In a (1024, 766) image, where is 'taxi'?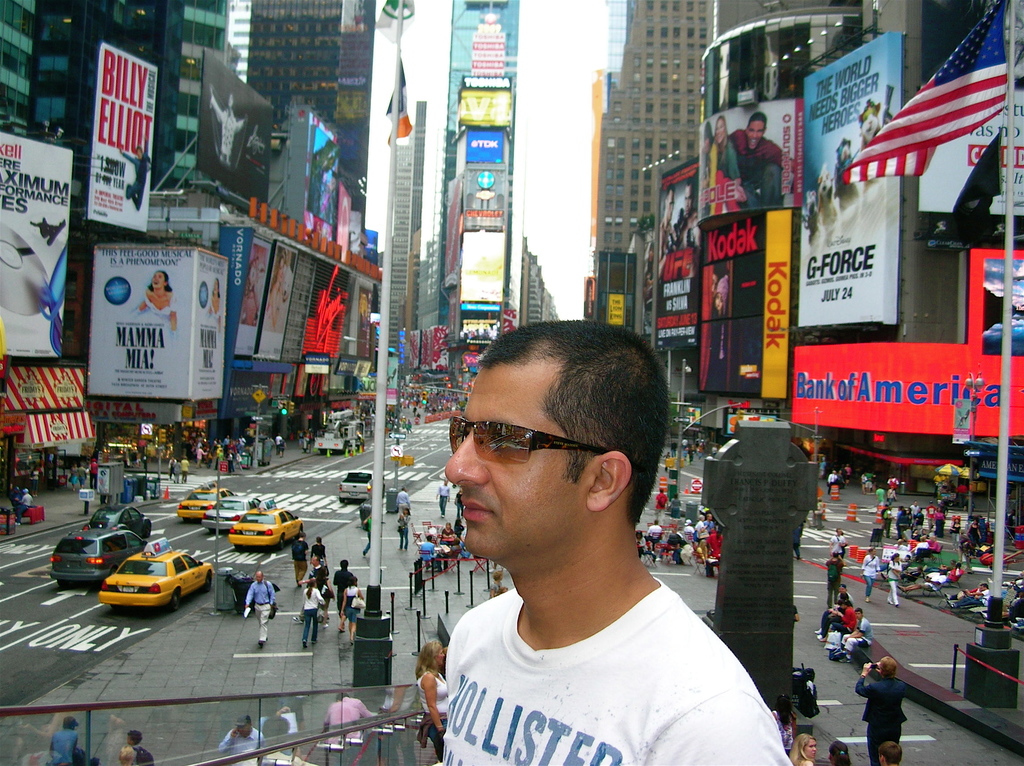
<bbox>231, 501, 300, 550</bbox>.
